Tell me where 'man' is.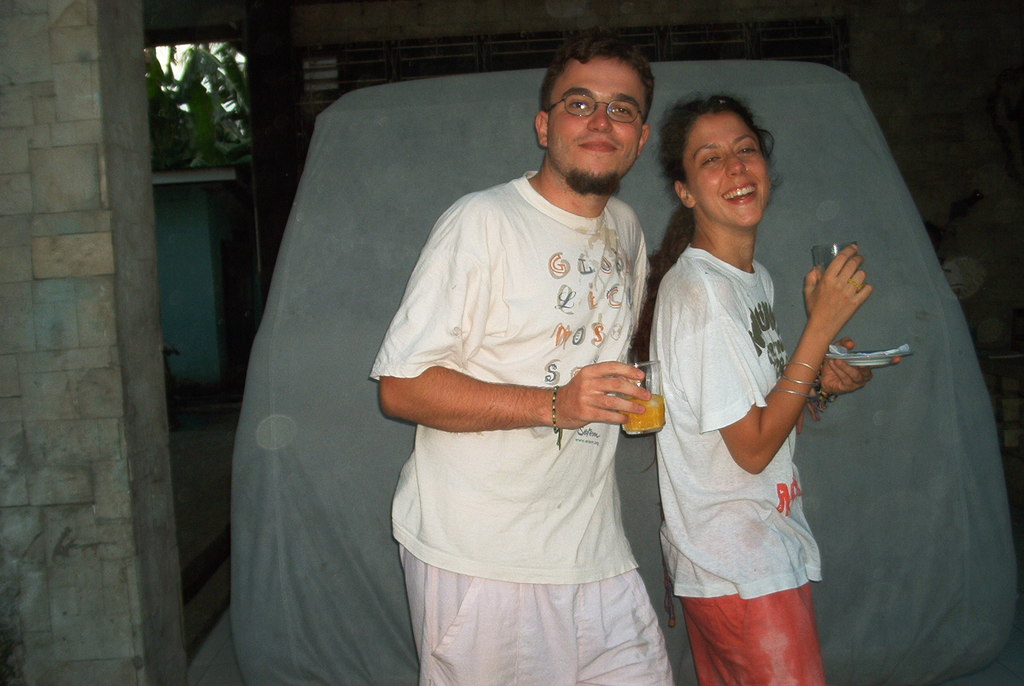
'man' is at <region>330, 28, 692, 658</region>.
